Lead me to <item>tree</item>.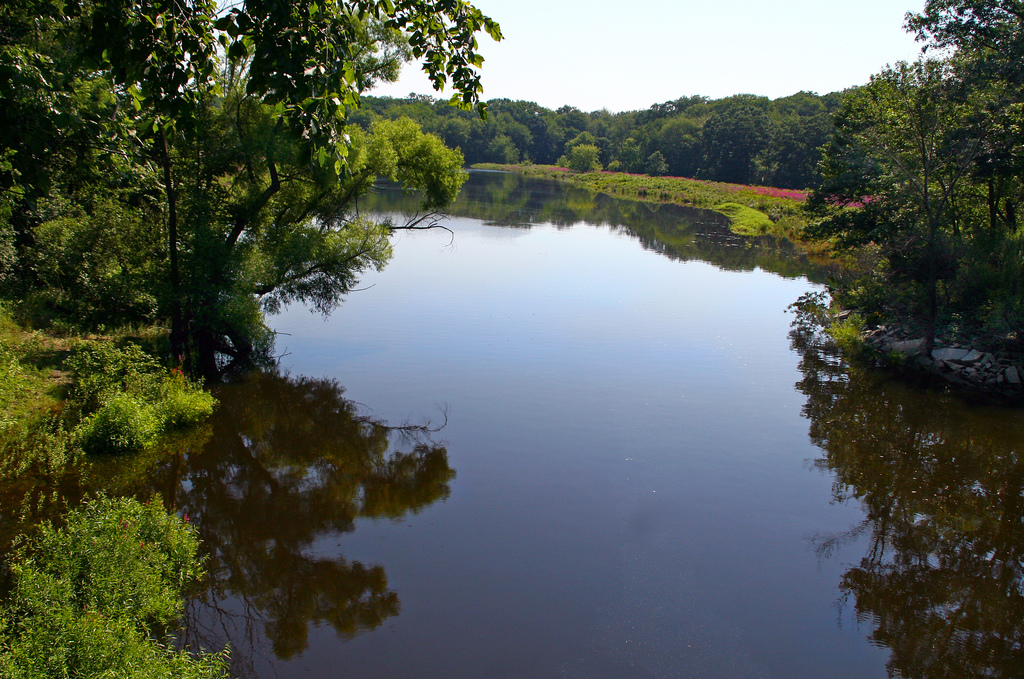
Lead to 0 468 264 678.
